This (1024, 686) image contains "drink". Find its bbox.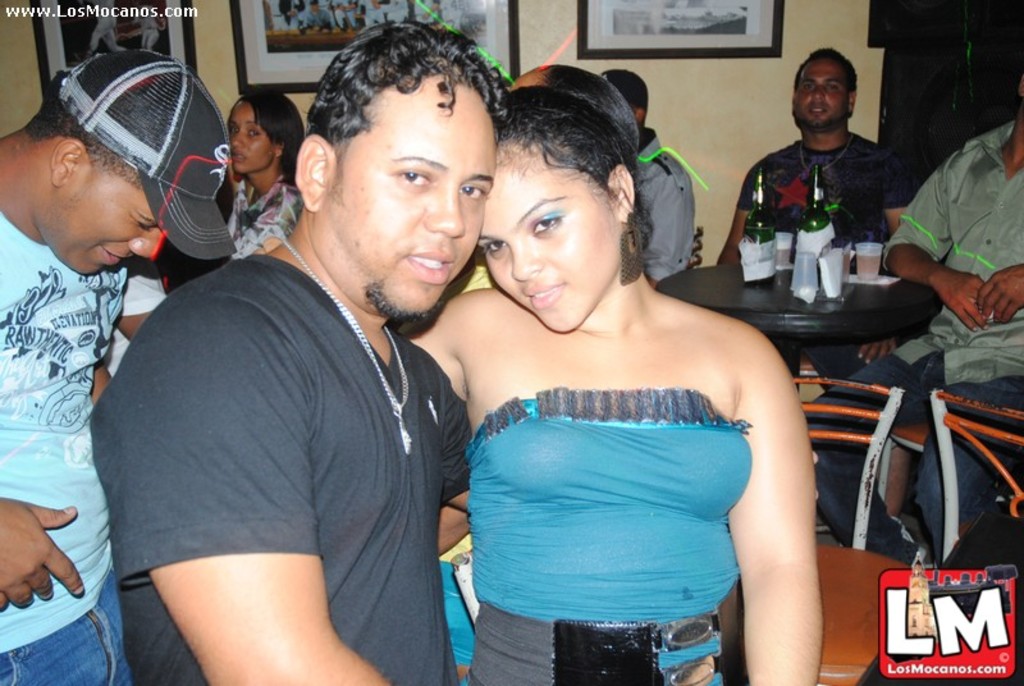
region(746, 228, 773, 243).
